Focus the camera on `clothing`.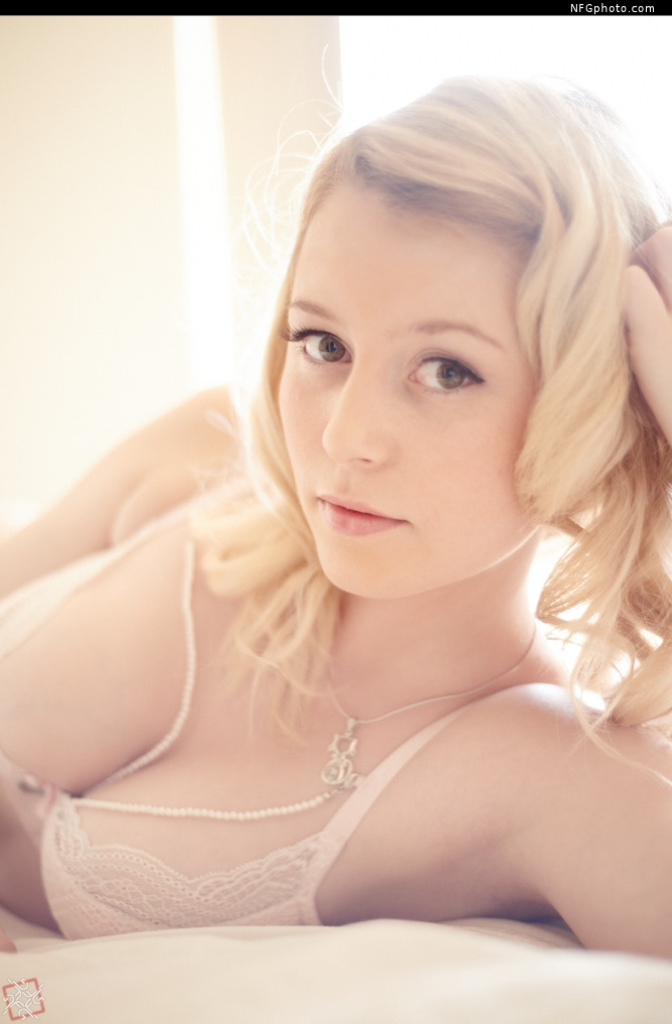
Focus region: select_region(14, 478, 651, 858).
